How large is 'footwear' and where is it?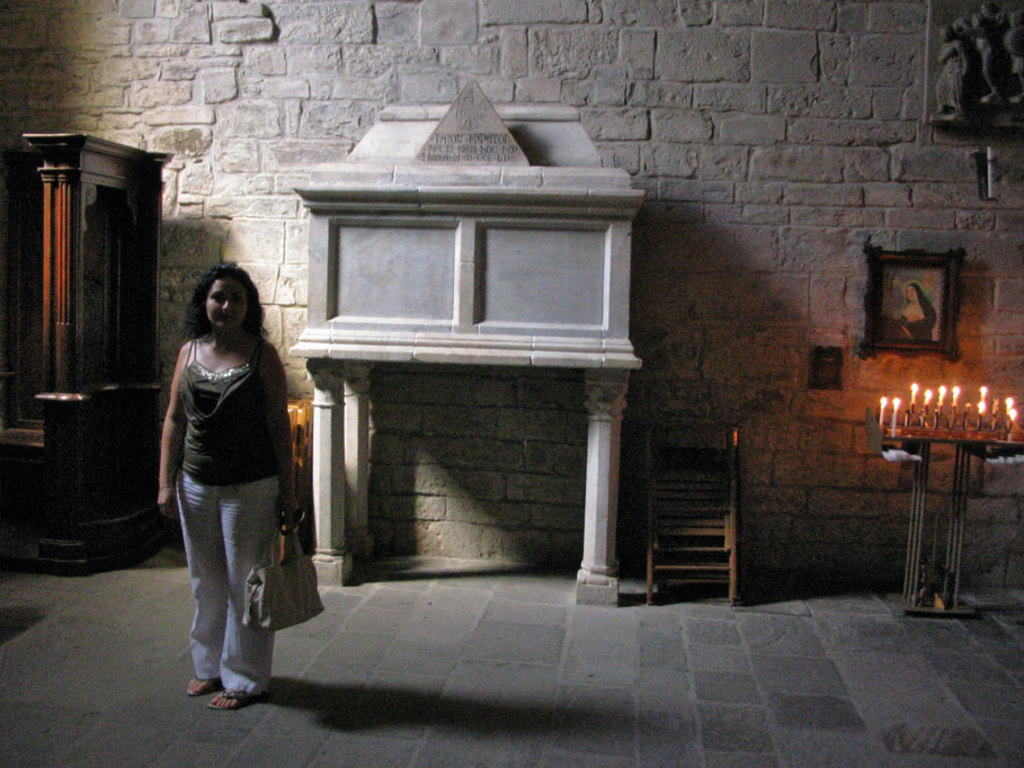
Bounding box: pyautogui.locateOnScreen(179, 668, 222, 704).
